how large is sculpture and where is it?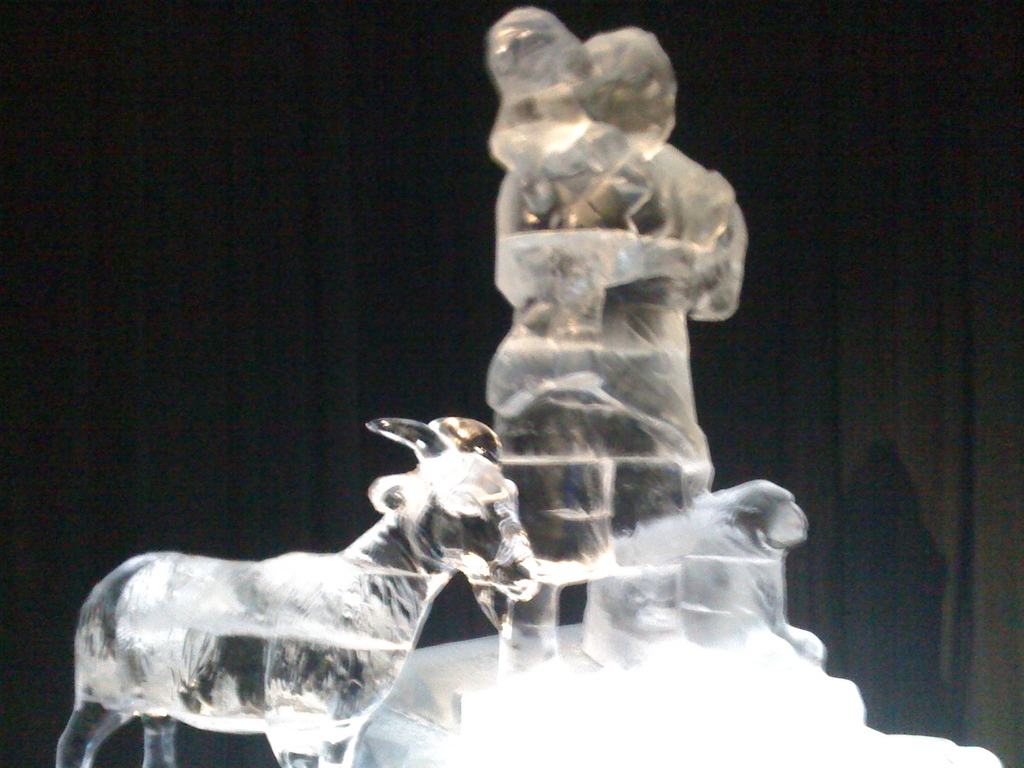
Bounding box: region(54, 409, 532, 767).
